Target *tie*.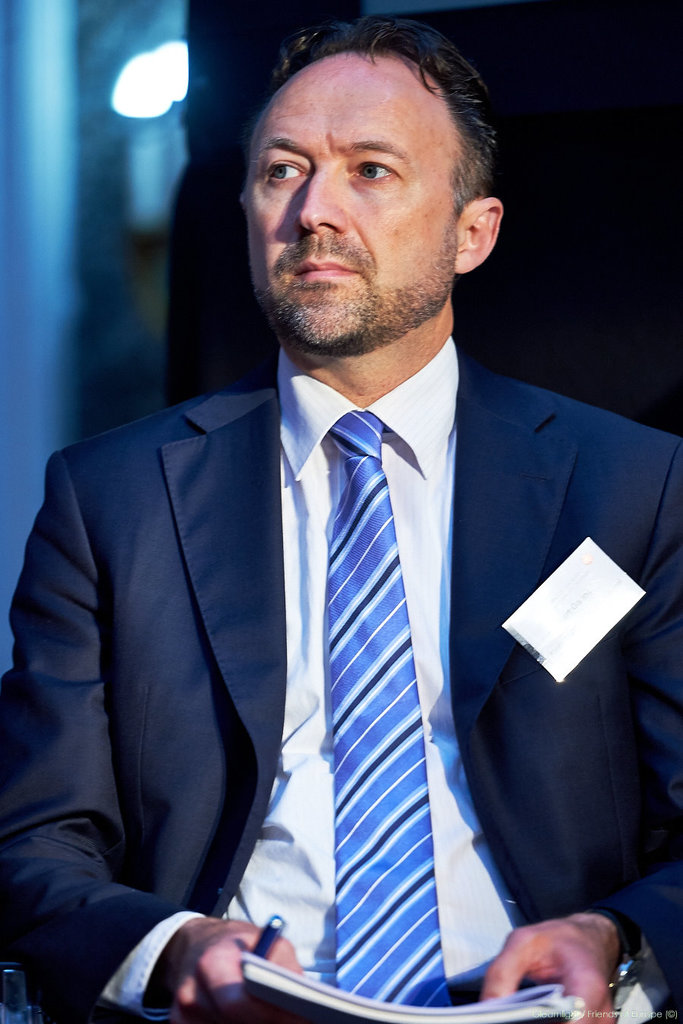
Target region: Rect(318, 417, 452, 1016).
